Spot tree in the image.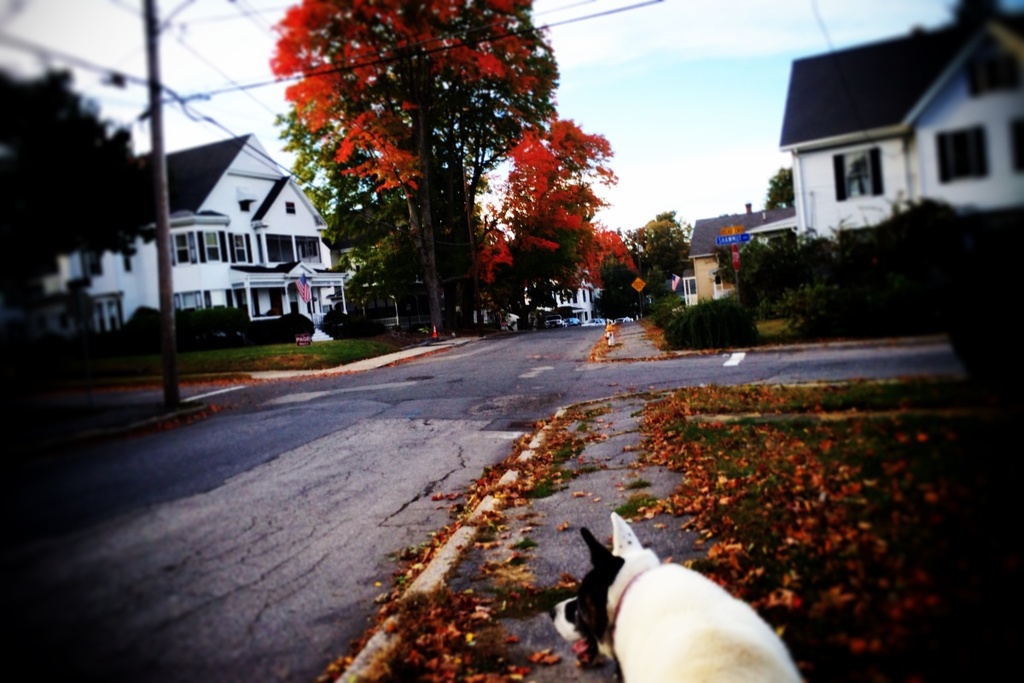
tree found at {"x1": 574, "y1": 260, "x2": 658, "y2": 351}.
